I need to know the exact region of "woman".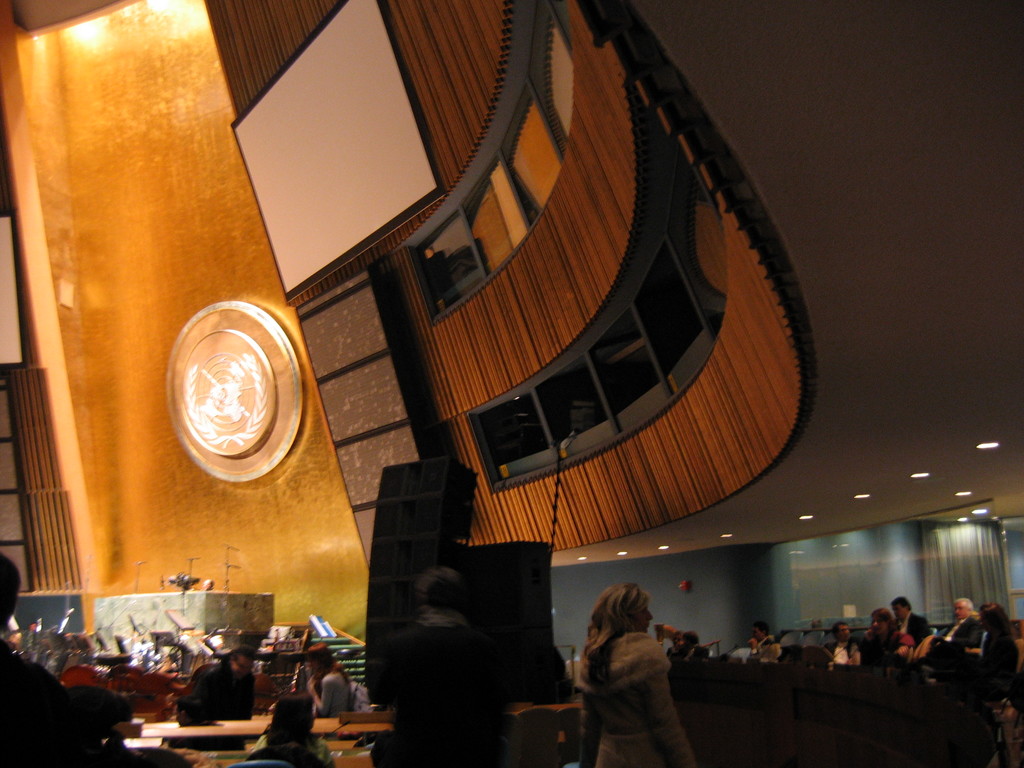
Region: bbox=[248, 692, 335, 767].
